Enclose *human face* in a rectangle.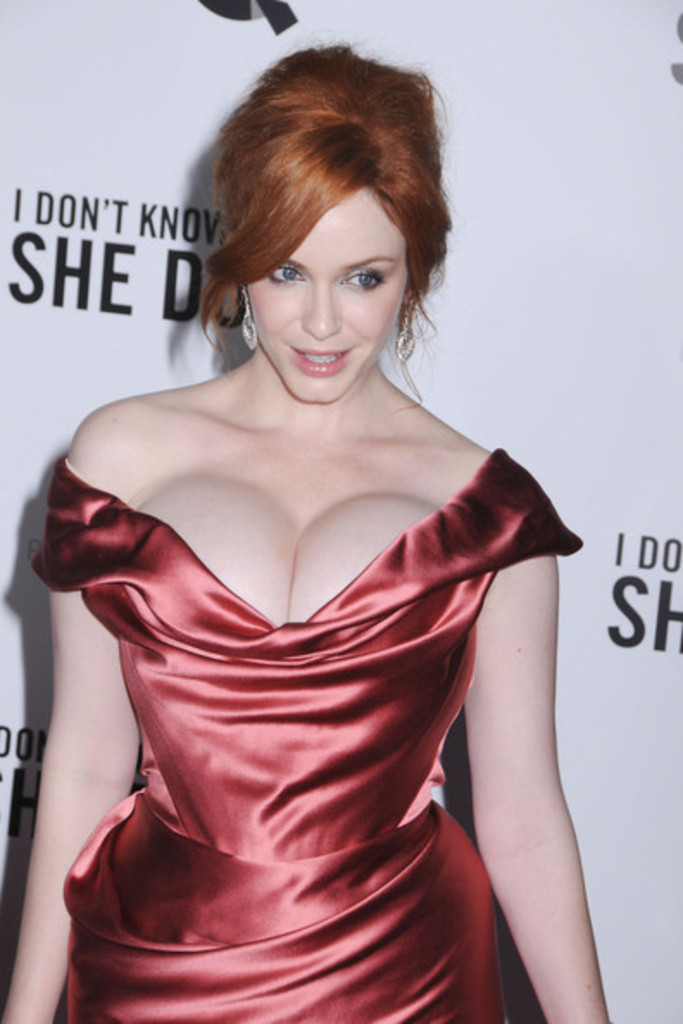
region(248, 190, 407, 403).
